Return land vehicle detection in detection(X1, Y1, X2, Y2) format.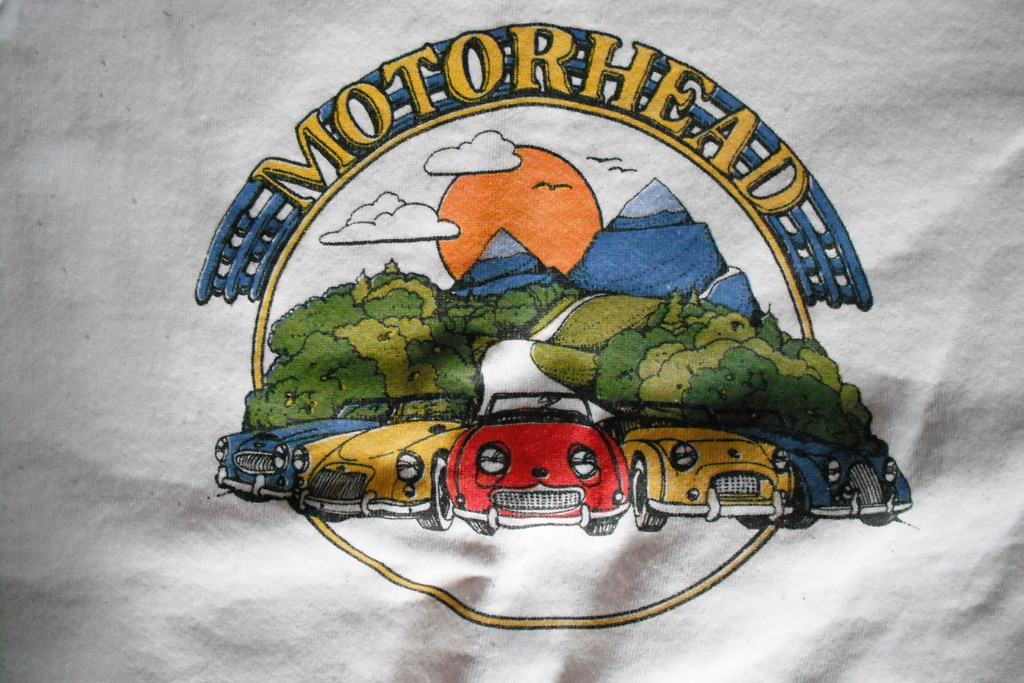
detection(442, 395, 629, 531).
